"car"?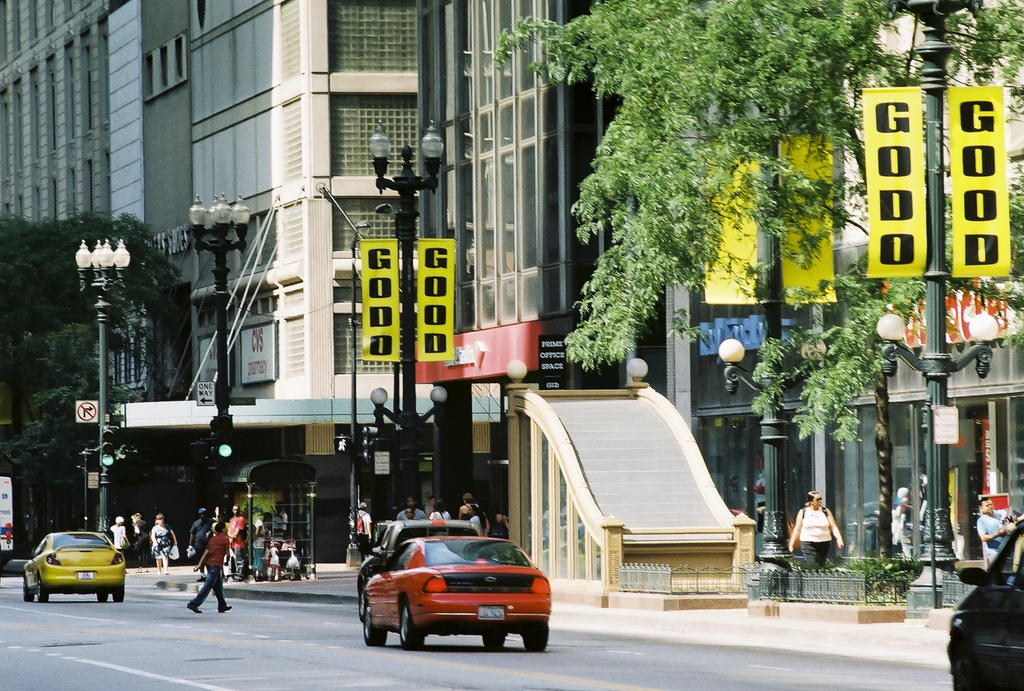
Rect(355, 517, 488, 601)
